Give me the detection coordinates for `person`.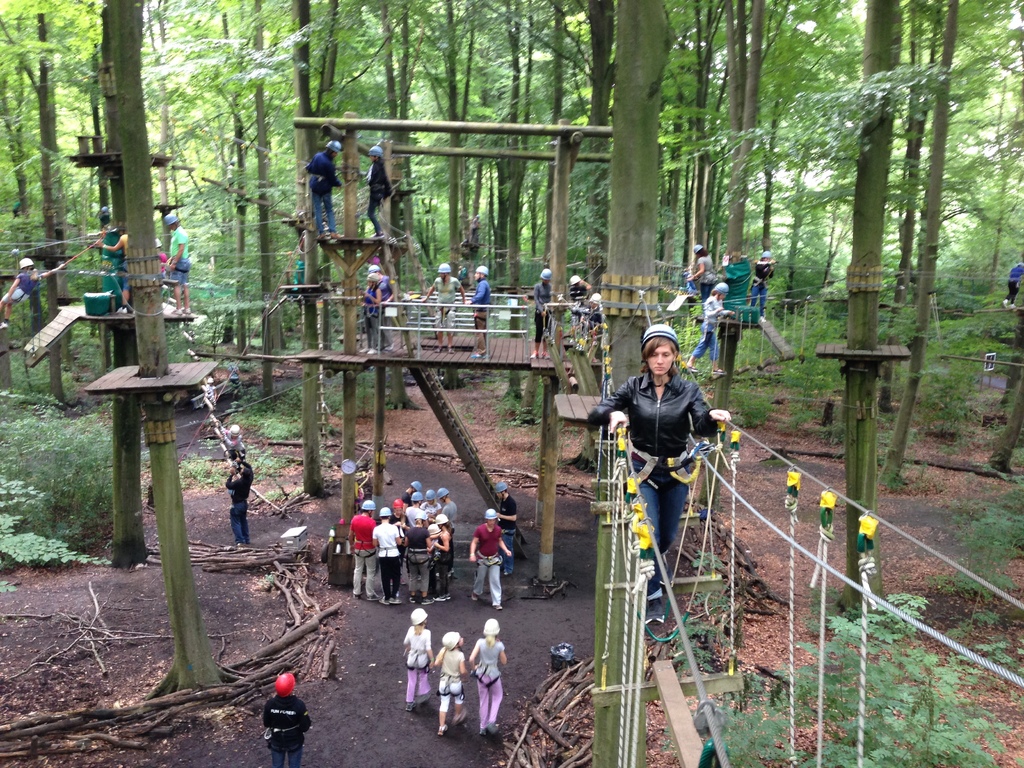
rect(309, 141, 343, 235).
